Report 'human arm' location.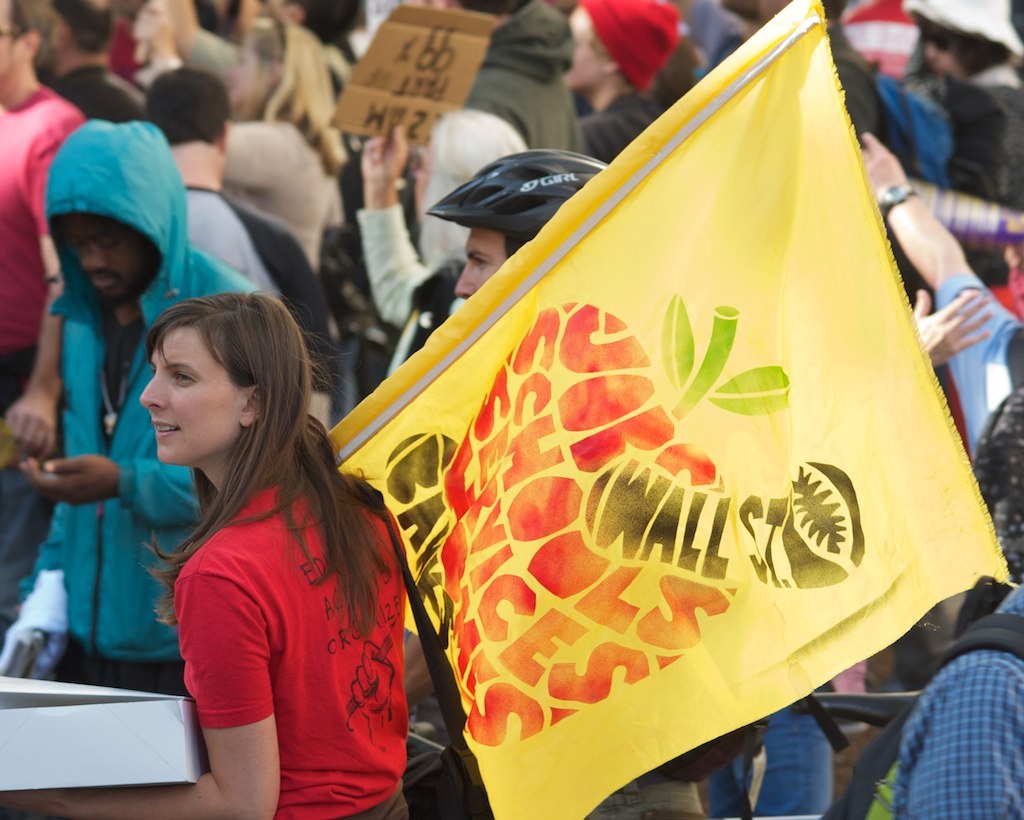
Report: 279:216:332:361.
